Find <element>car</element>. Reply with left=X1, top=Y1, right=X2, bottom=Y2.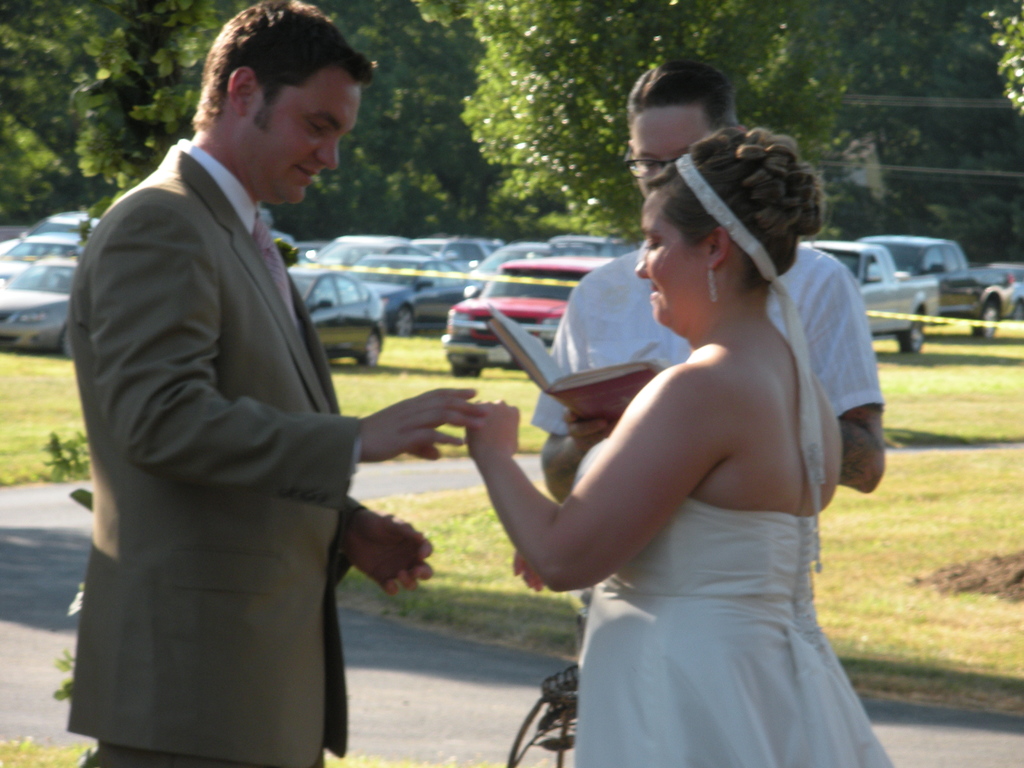
left=0, top=232, right=86, bottom=359.
